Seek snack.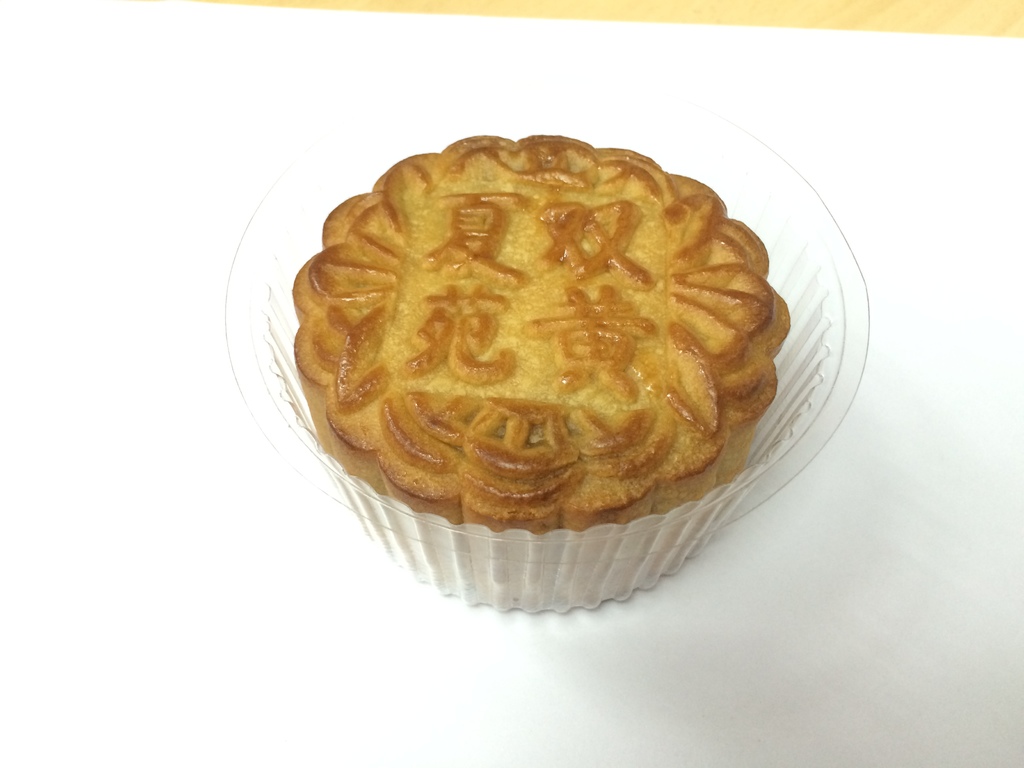
(left=293, top=134, right=788, bottom=532).
